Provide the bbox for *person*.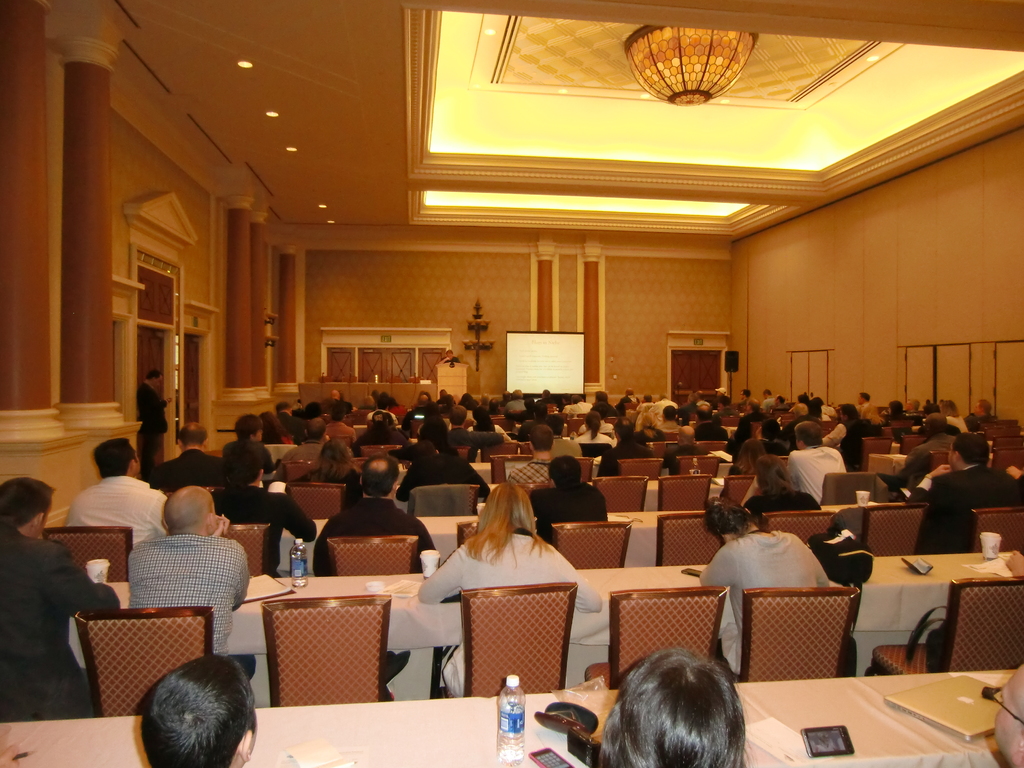
detection(734, 456, 823, 520).
